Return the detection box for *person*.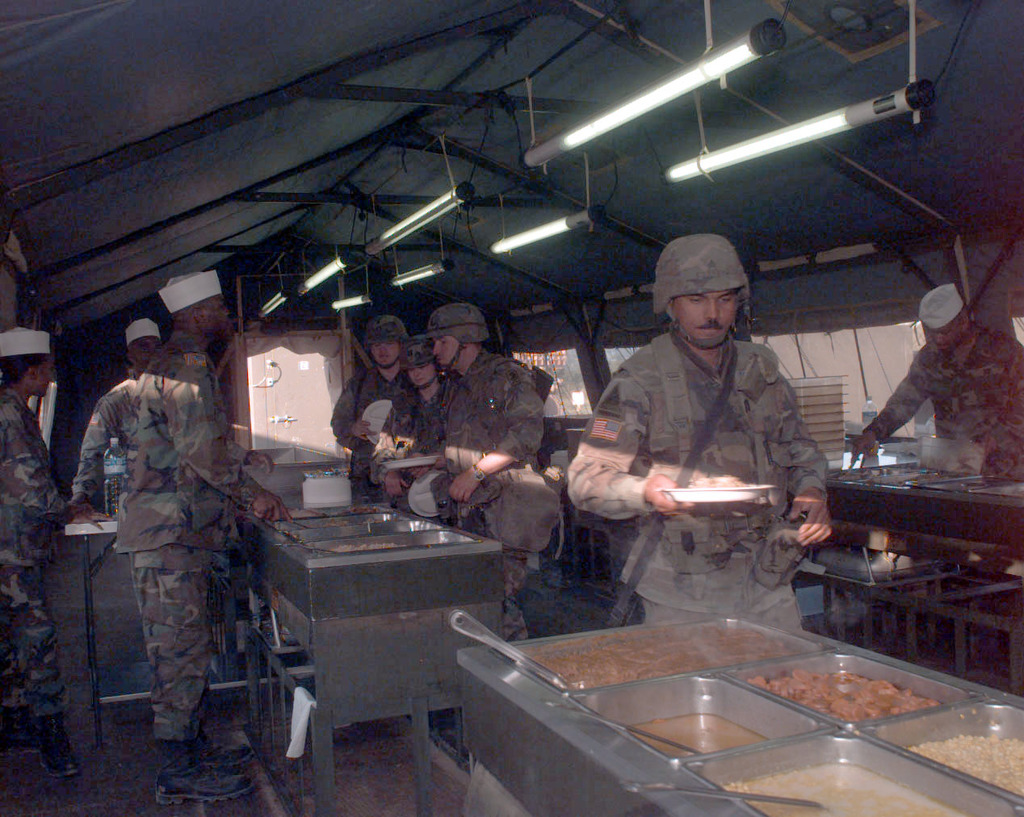
detection(440, 305, 560, 636).
